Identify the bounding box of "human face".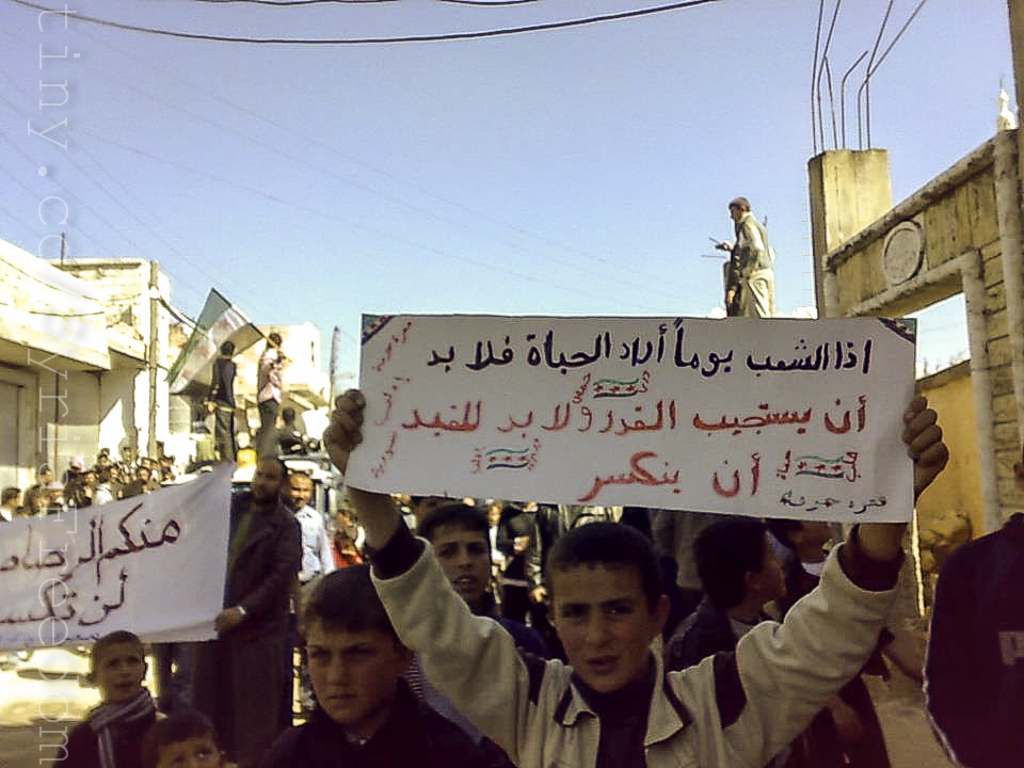
select_region(549, 562, 655, 701).
